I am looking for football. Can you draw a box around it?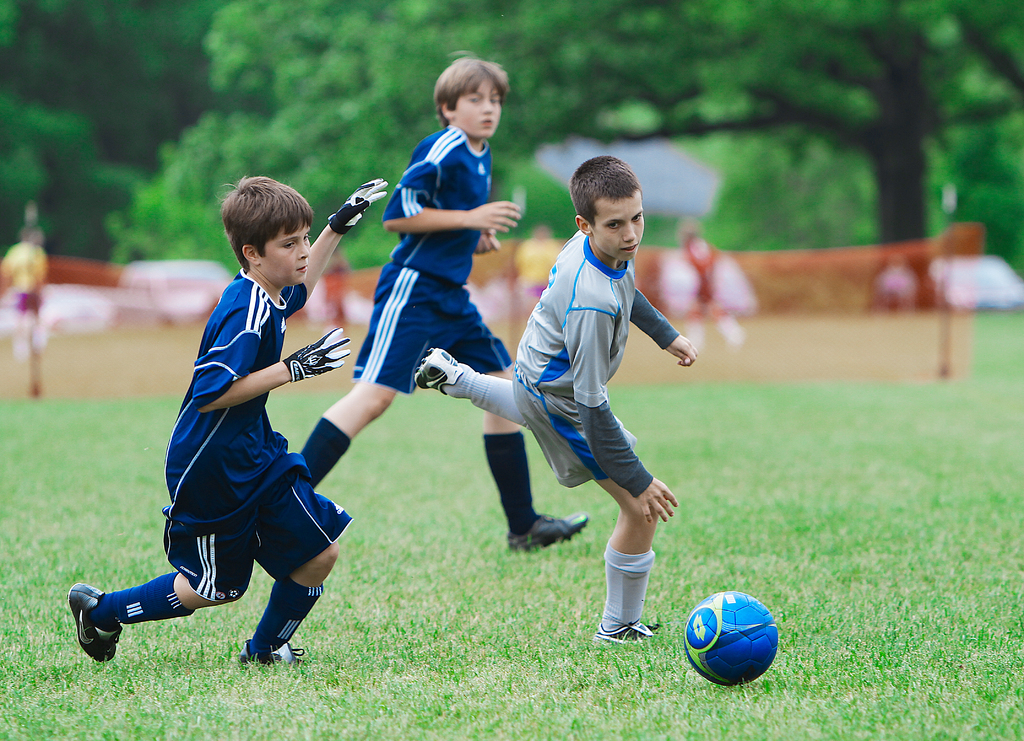
Sure, the bounding box is select_region(681, 591, 777, 688).
